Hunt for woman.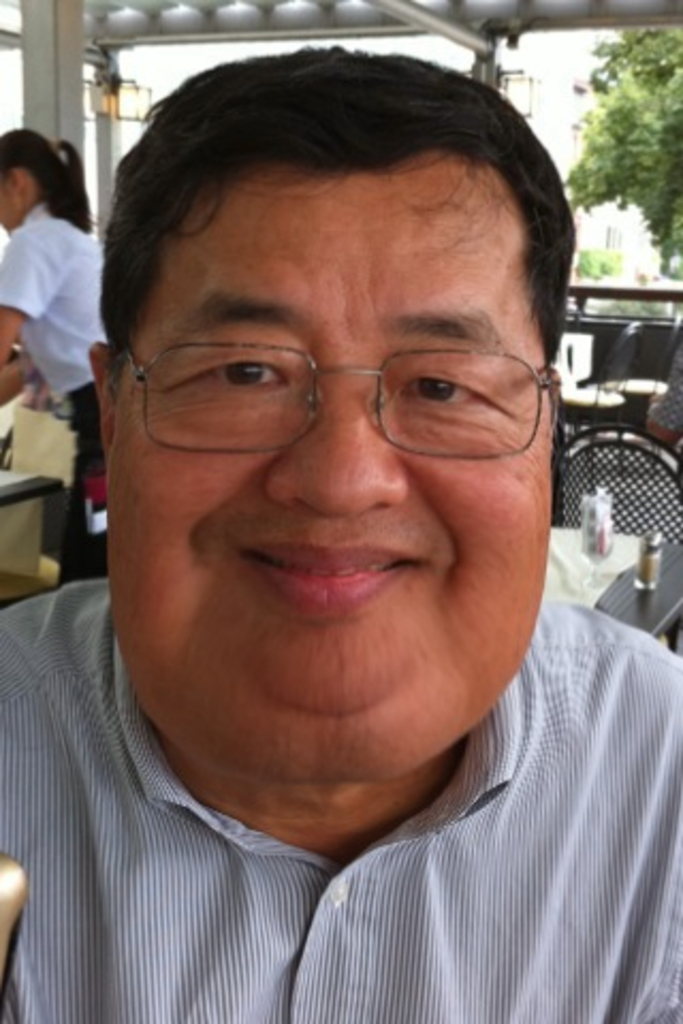
Hunted down at <bbox>0, 117, 111, 435</bbox>.
